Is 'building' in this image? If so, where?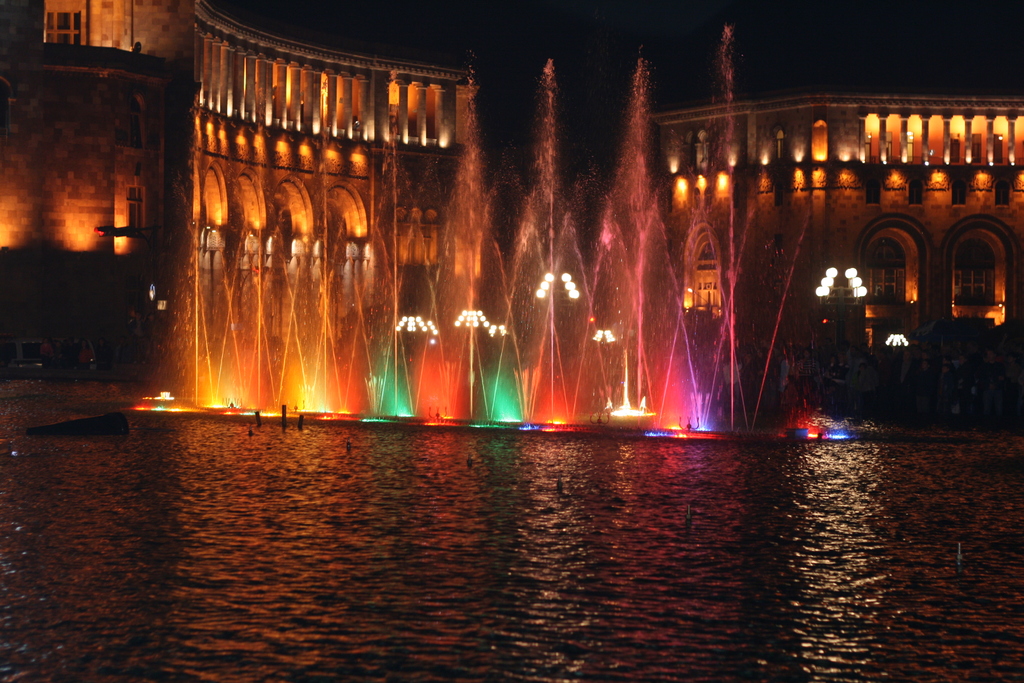
Yes, at pyautogui.locateOnScreen(633, 88, 1023, 398).
